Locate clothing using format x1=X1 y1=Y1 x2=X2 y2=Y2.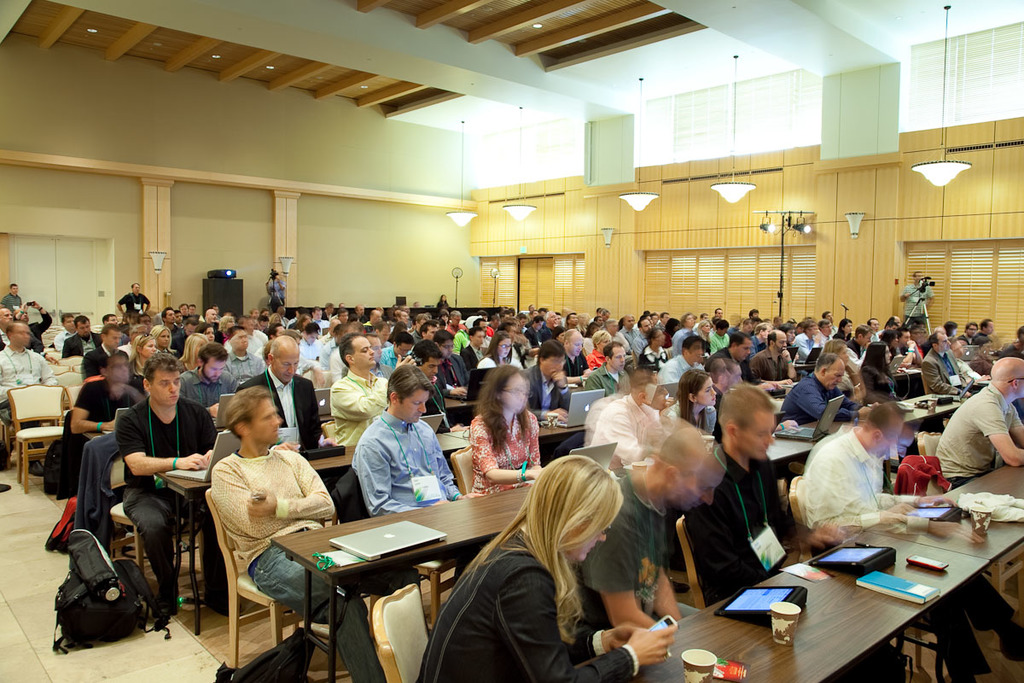
x1=324 y1=359 x2=393 y2=472.
